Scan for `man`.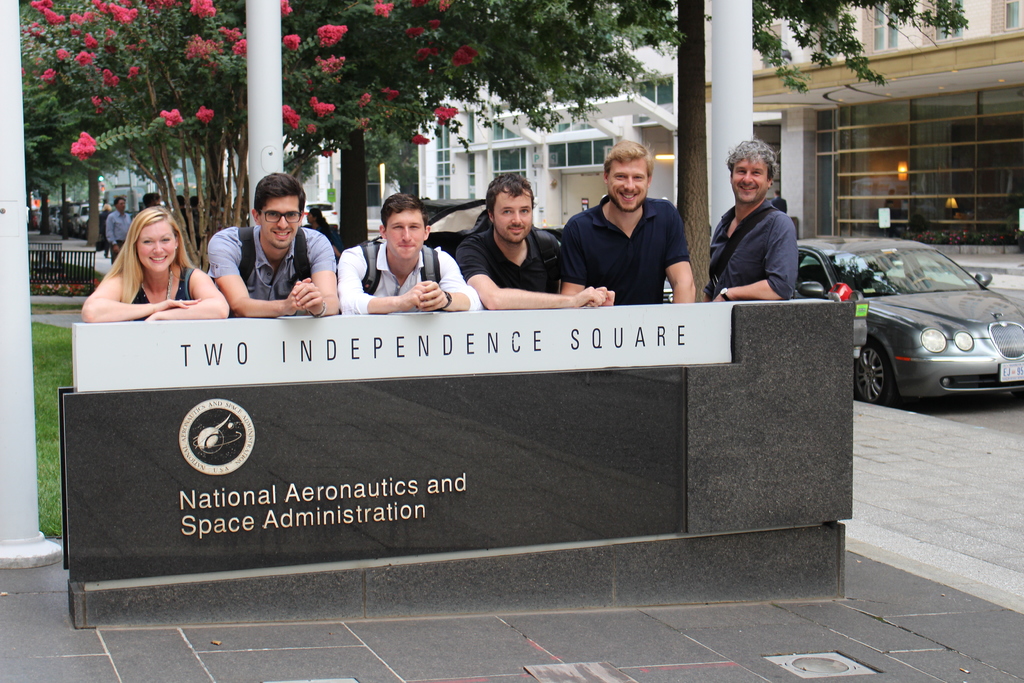
Scan result: x1=197 y1=172 x2=353 y2=321.
